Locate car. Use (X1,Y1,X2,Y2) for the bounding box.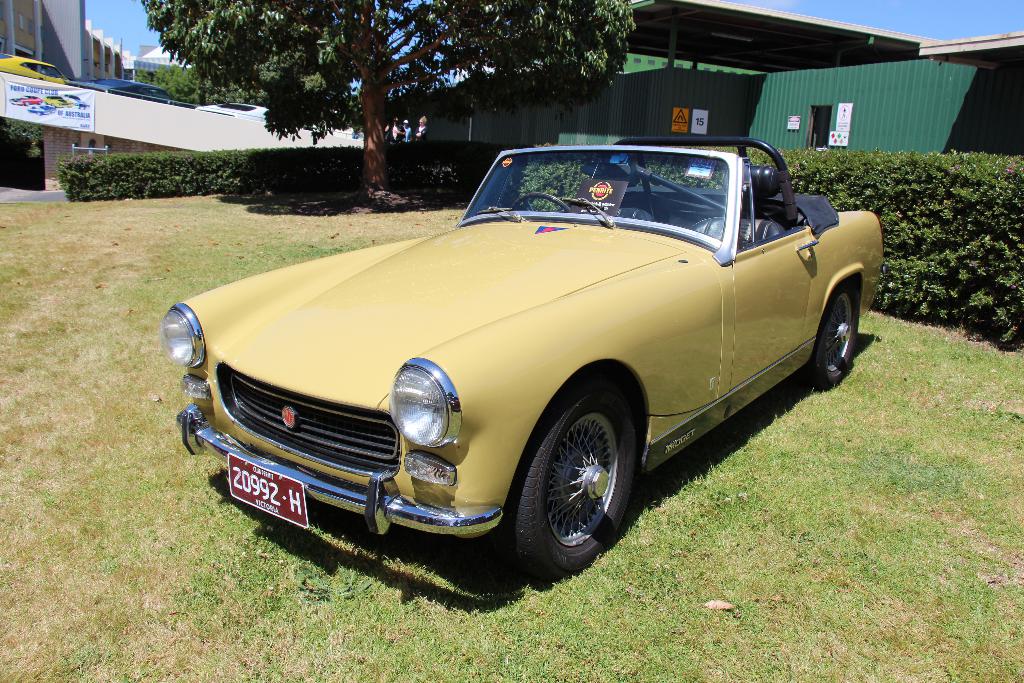
(159,132,883,576).
